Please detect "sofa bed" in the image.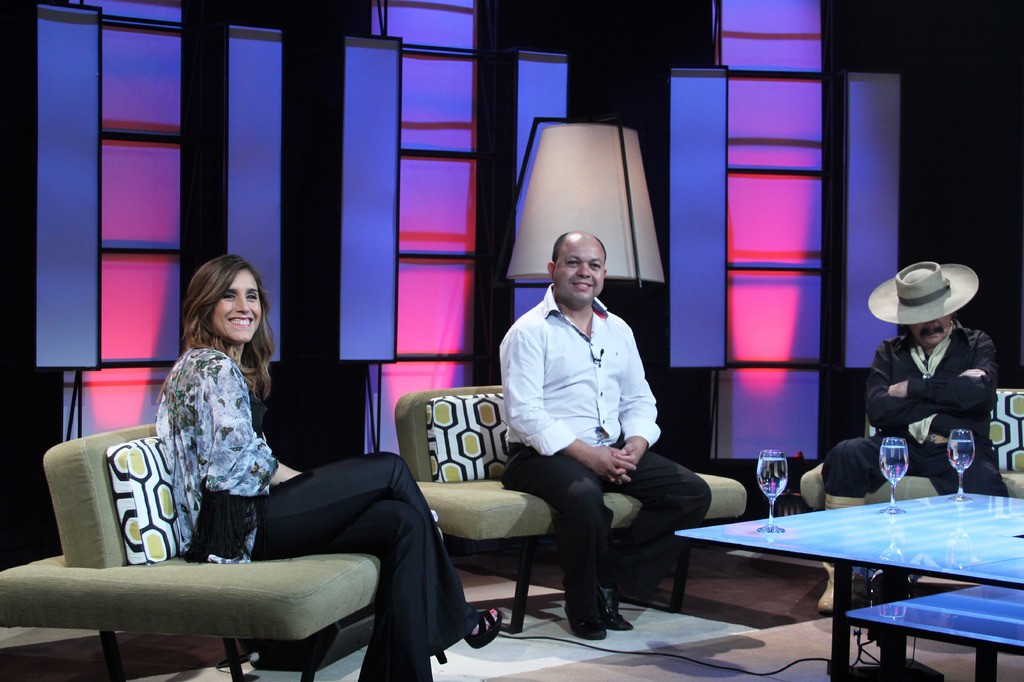
x1=396, y1=383, x2=750, y2=545.
